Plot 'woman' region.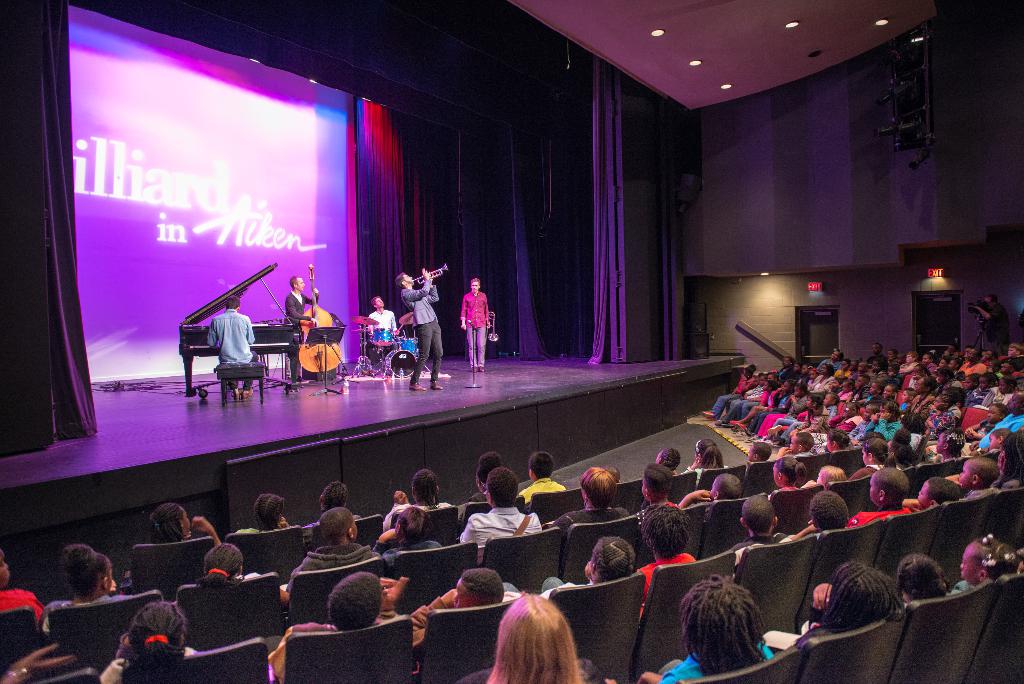
Plotted at x1=99 y1=605 x2=218 y2=683.
